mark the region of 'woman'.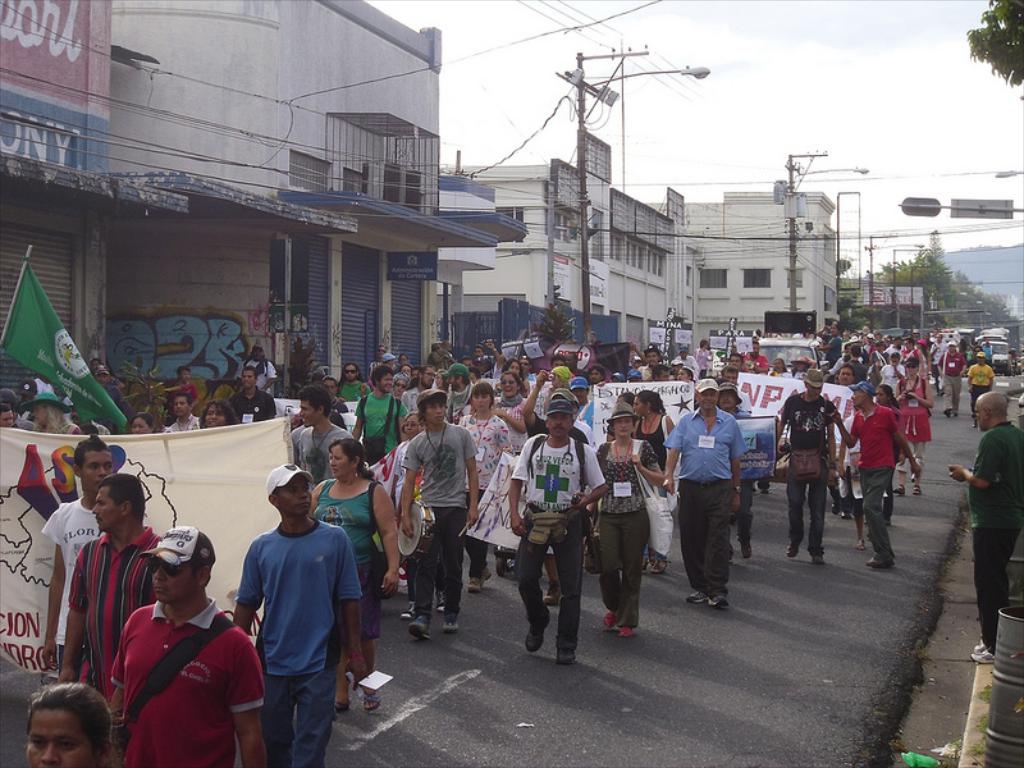
Region: crop(588, 419, 664, 637).
